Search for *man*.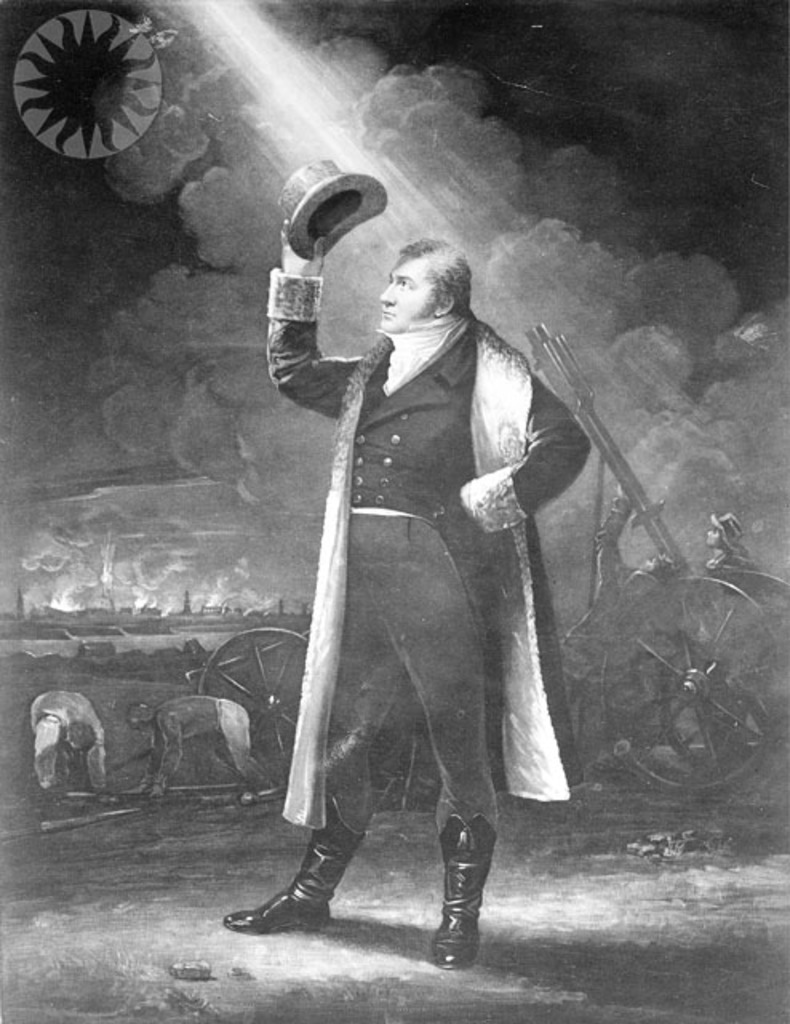
Found at [123, 694, 267, 790].
